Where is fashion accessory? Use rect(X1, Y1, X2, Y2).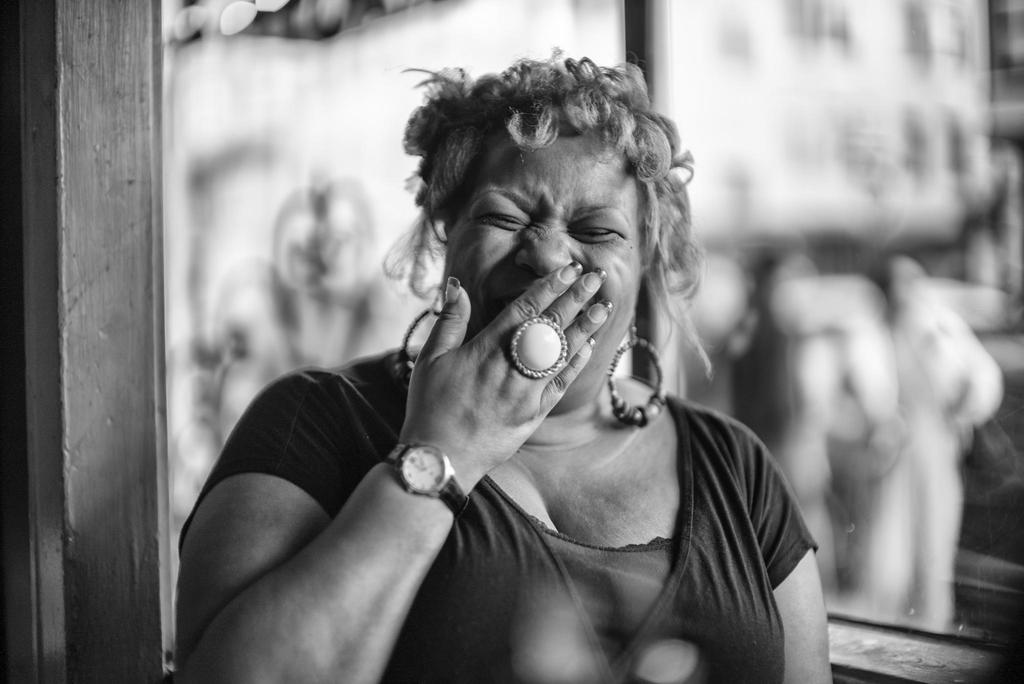
rect(607, 316, 668, 427).
